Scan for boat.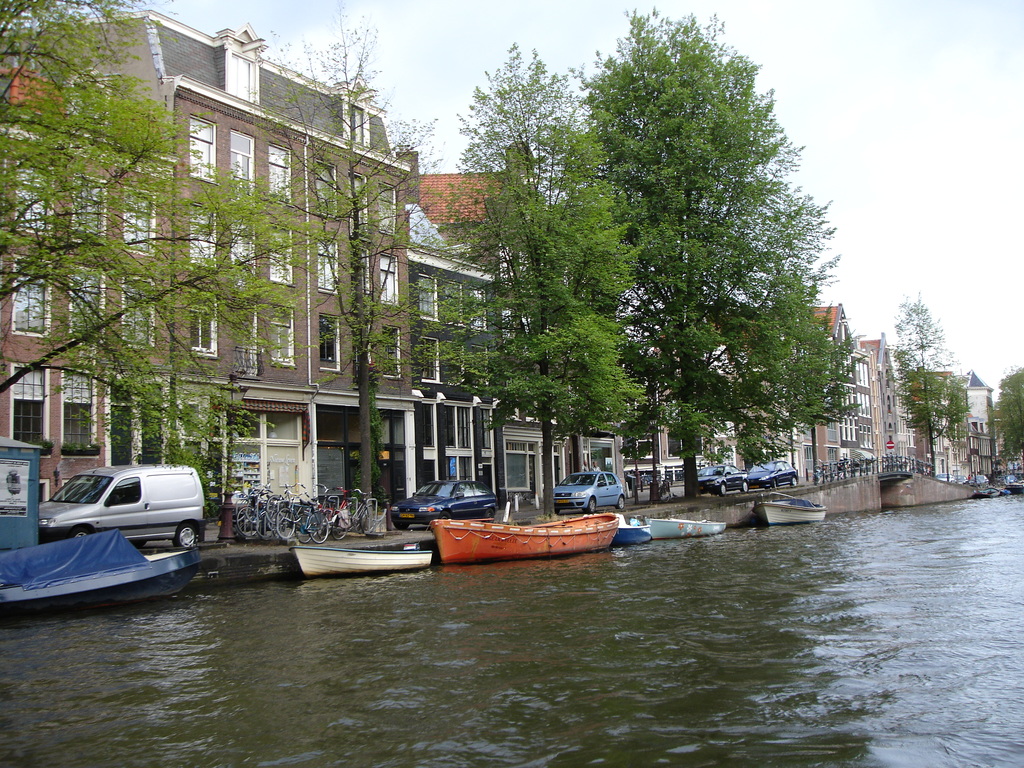
Scan result: Rect(292, 547, 431, 579).
